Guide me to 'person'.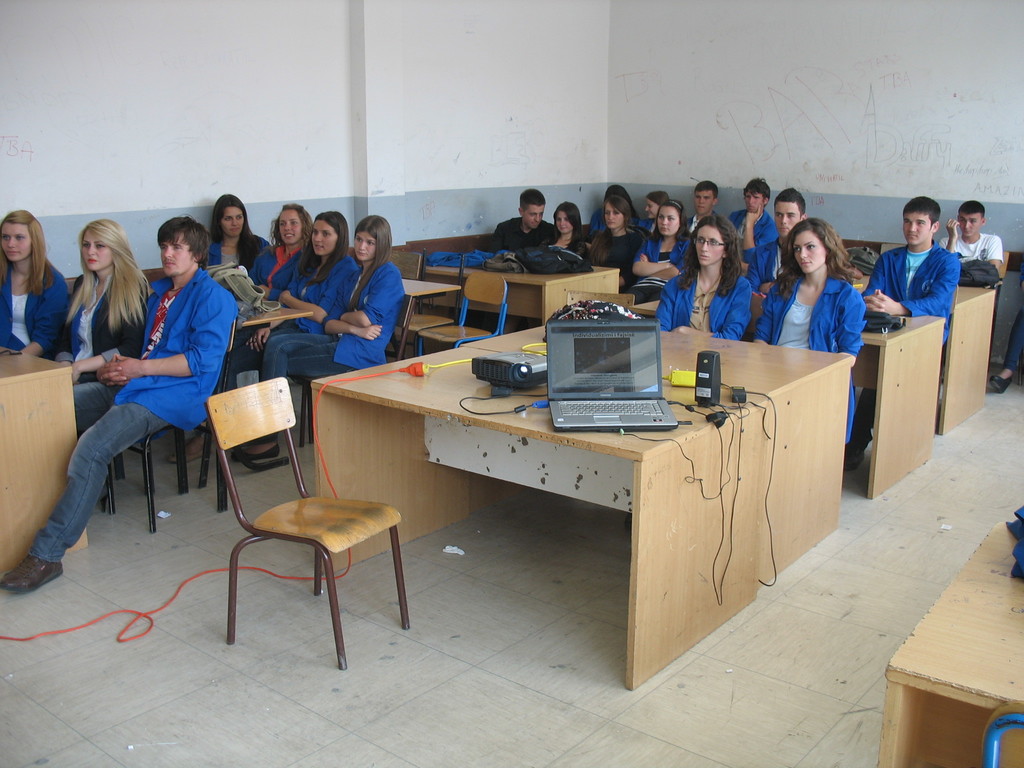
Guidance: crop(643, 182, 676, 228).
